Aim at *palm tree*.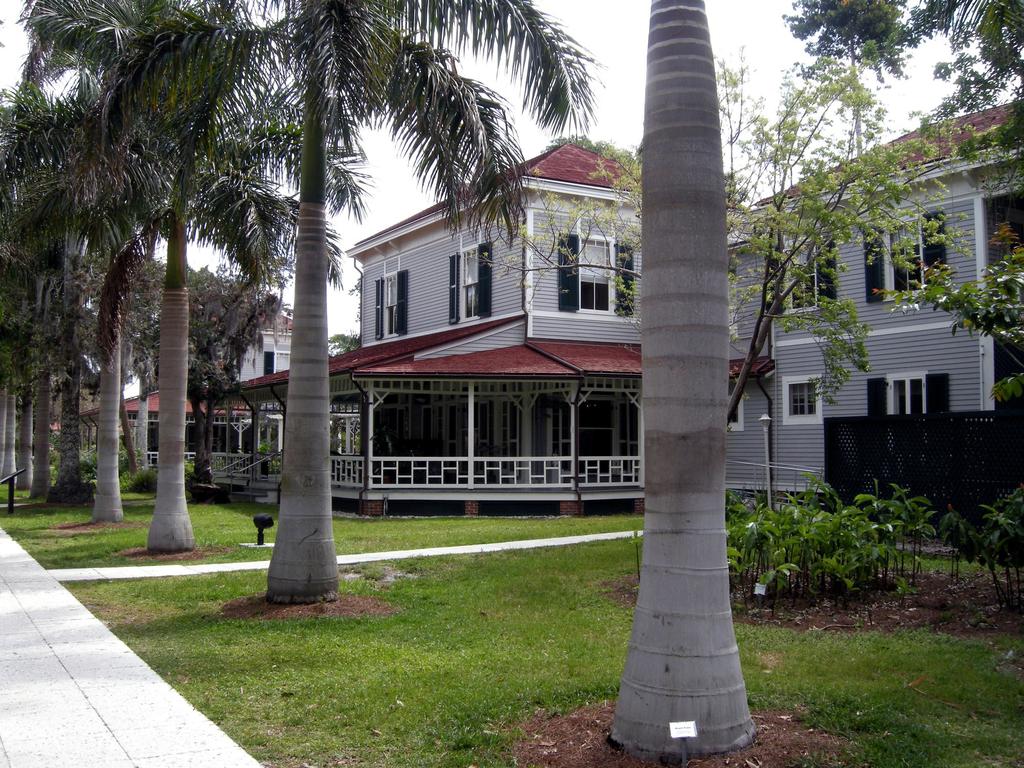
Aimed at crop(0, 0, 146, 518).
